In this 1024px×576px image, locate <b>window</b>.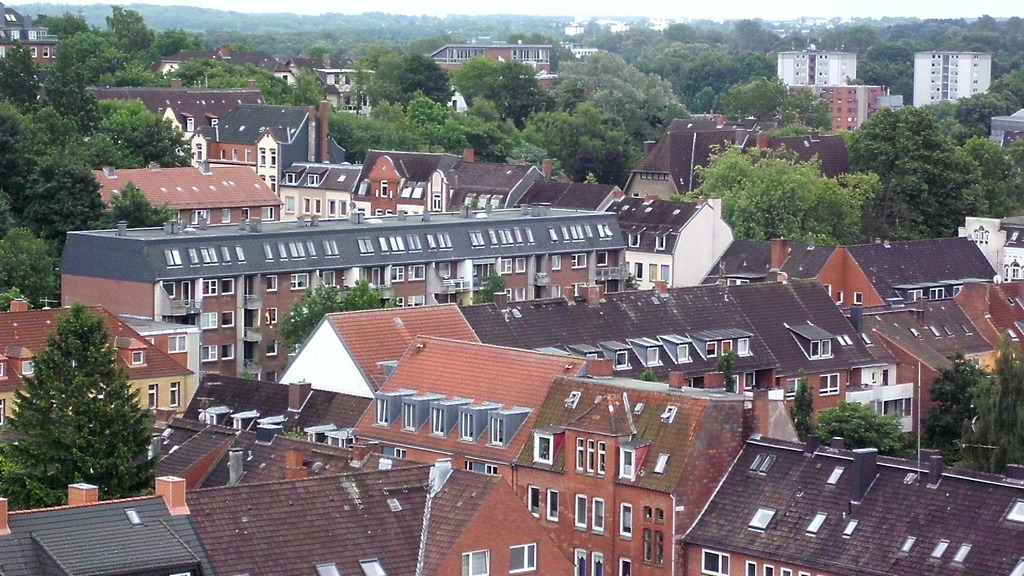
Bounding box: 492/416/505/445.
